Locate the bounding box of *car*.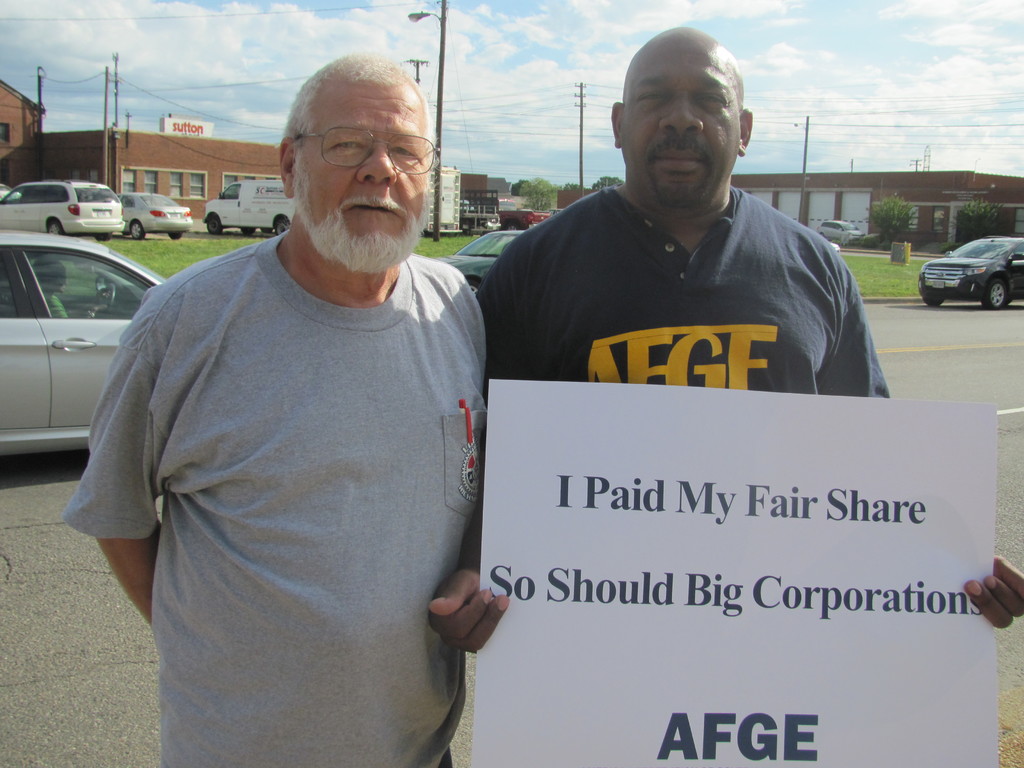
Bounding box: 0/182/21/201.
